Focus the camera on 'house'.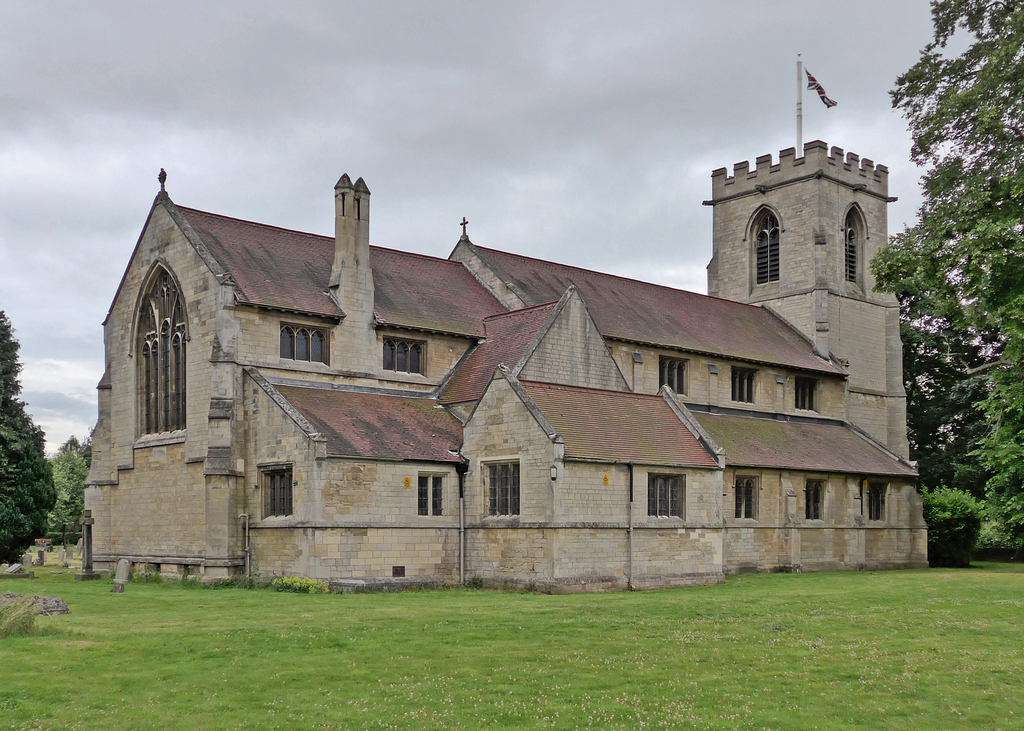
Focus region: 698:162:918:556.
